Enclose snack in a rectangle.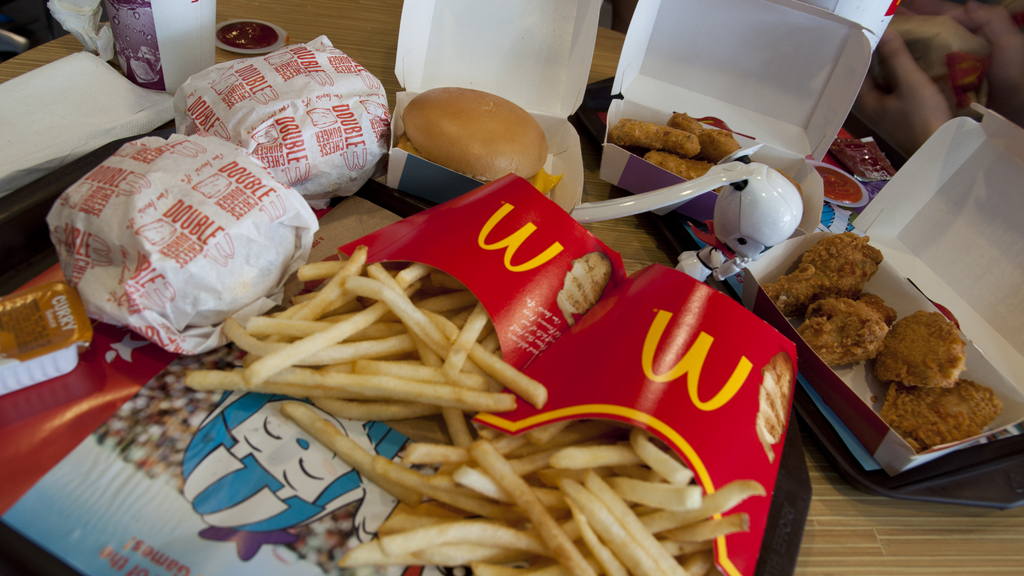
37:134:299:316.
